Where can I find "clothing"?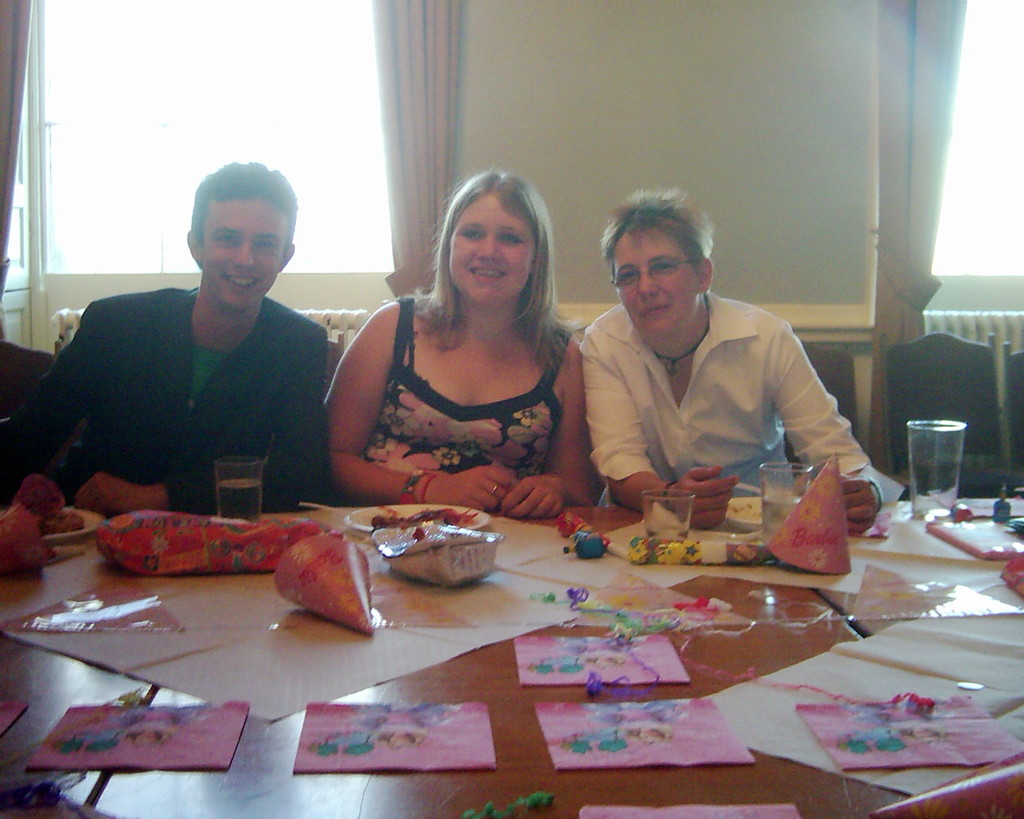
You can find it at left=8, top=284, right=334, bottom=513.
